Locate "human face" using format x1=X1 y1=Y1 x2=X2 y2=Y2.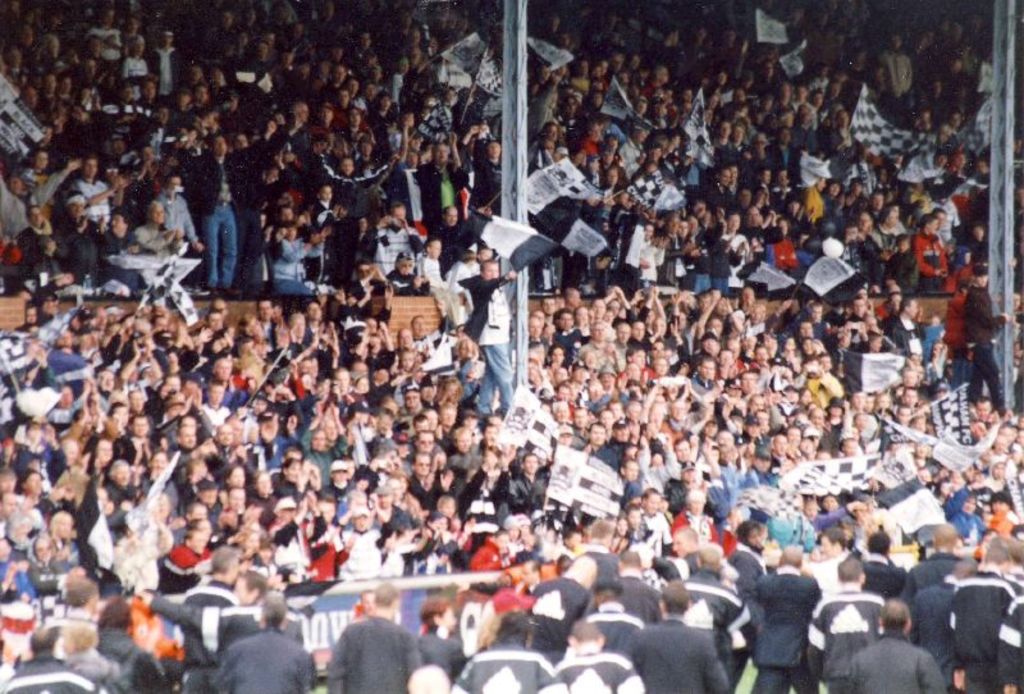
x1=613 y1=425 x2=628 y2=443.
